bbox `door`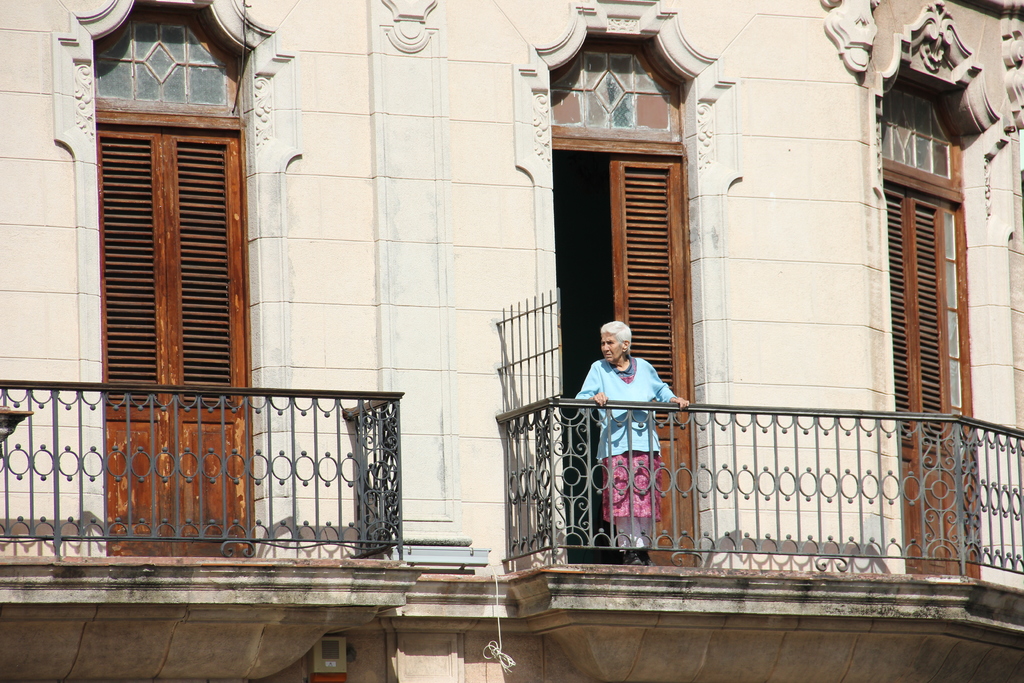
83, 97, 257, 543
